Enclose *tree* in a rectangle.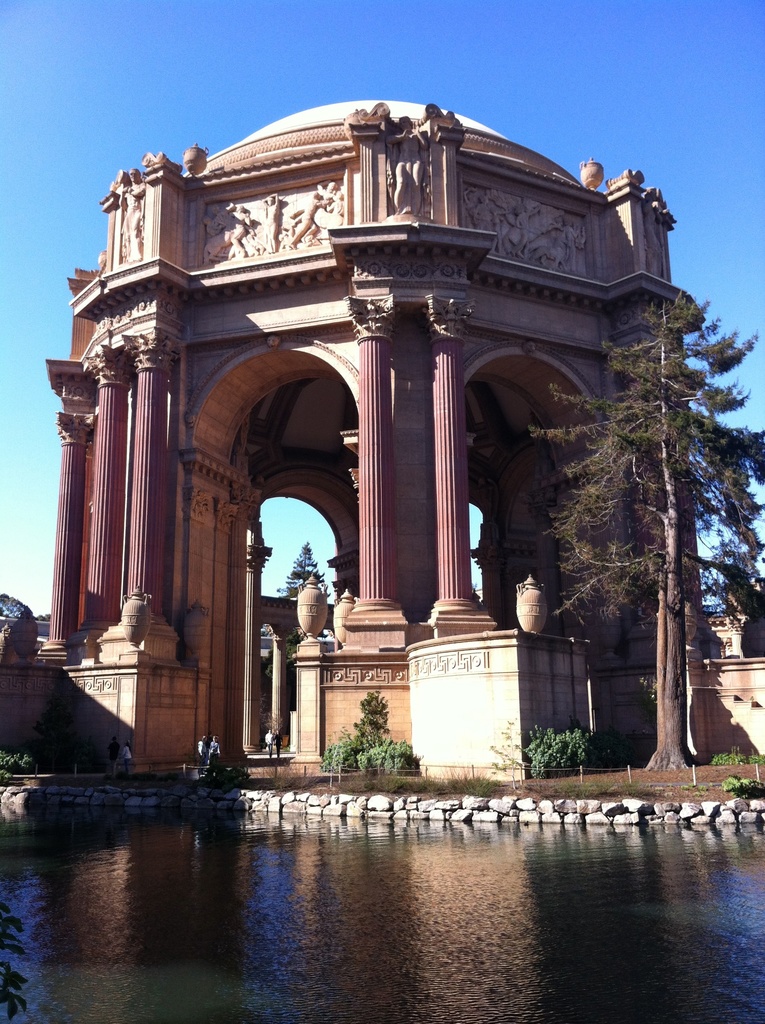
box(520, 226, 750, 760).
